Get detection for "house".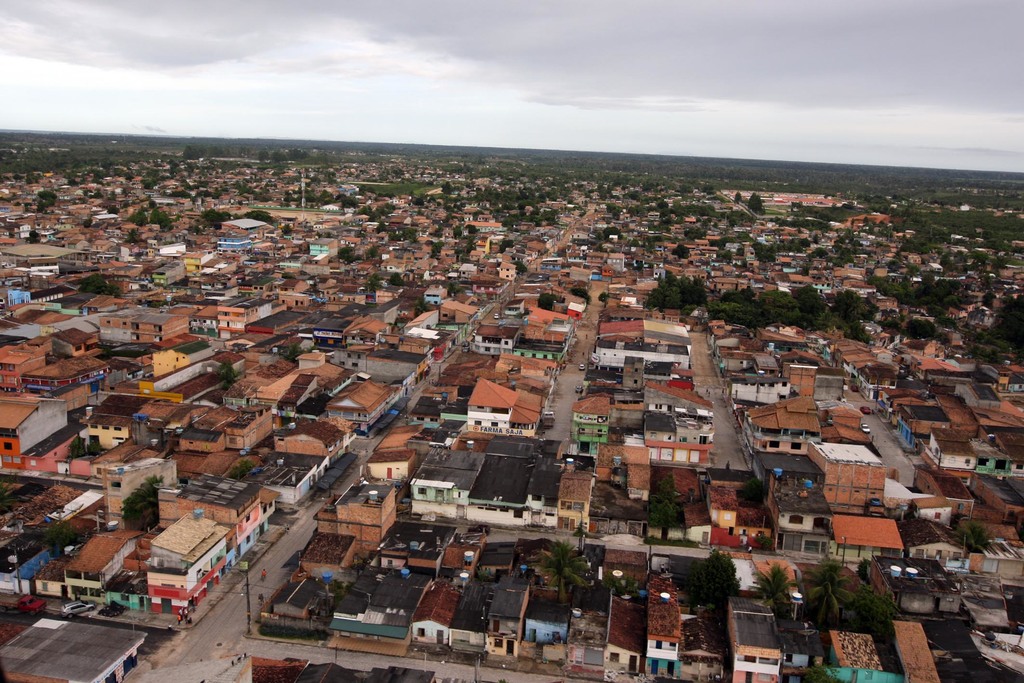
Detection: 369,343,424,391.
